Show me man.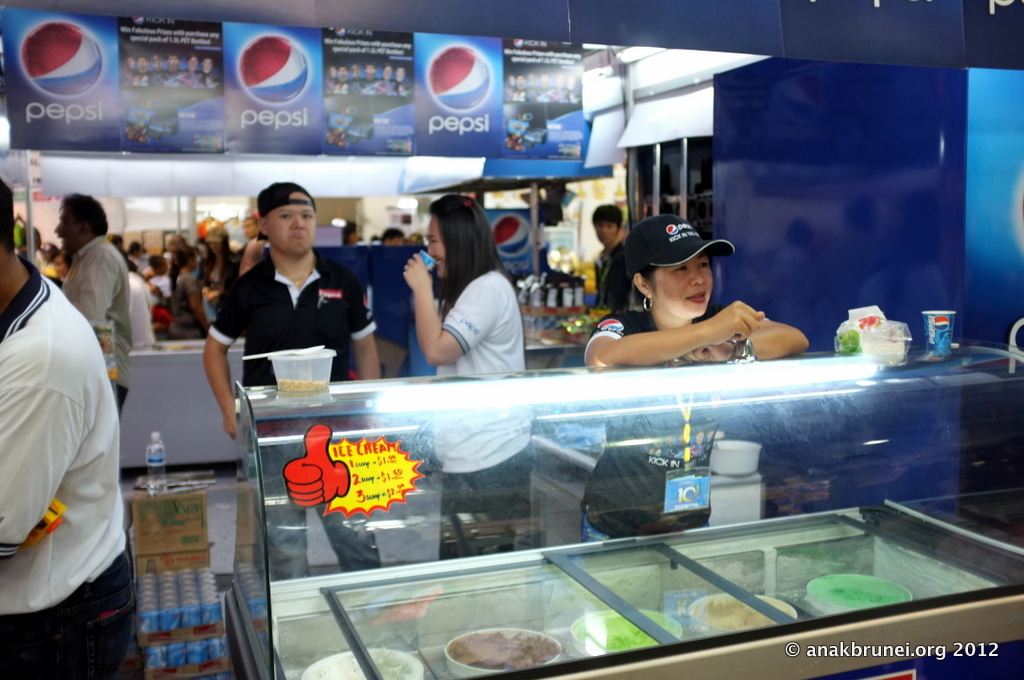
man is here: BBox(590, 204, 626, 312).
